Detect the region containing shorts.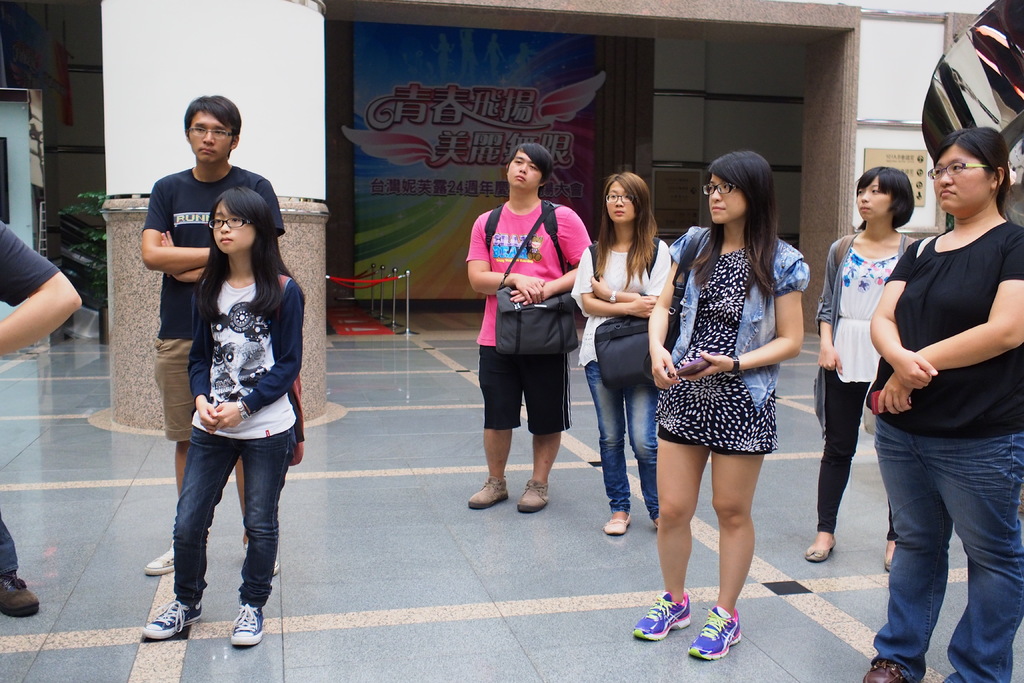
pyautogui.locateOnScreen(477, 346, 572, 433).
